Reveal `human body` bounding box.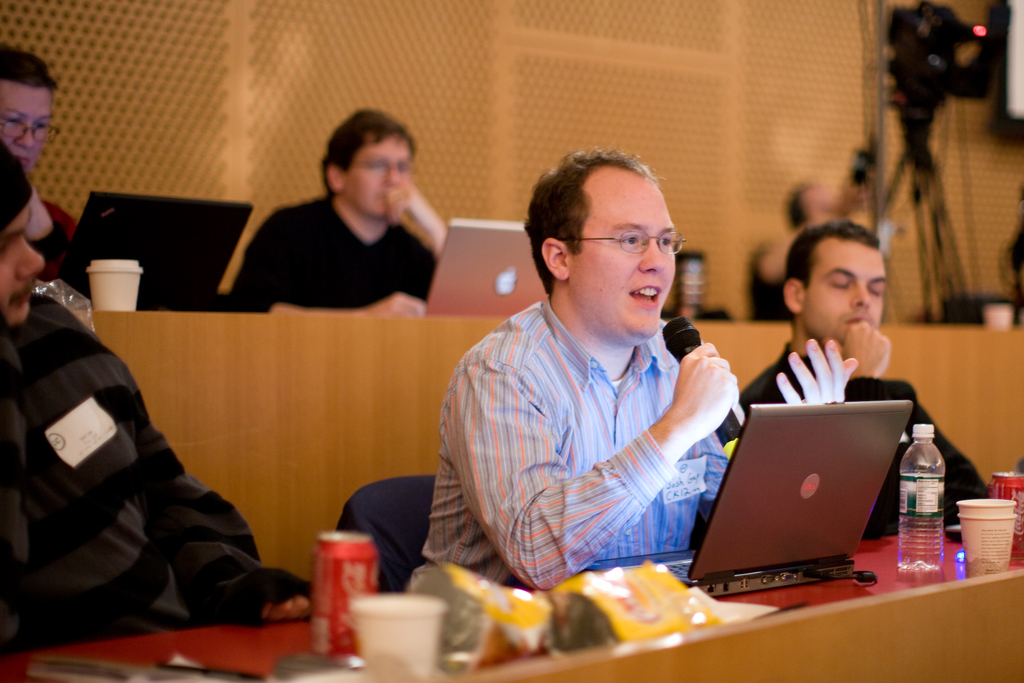
Revealed: select_region(753, 350, 986, 525).
